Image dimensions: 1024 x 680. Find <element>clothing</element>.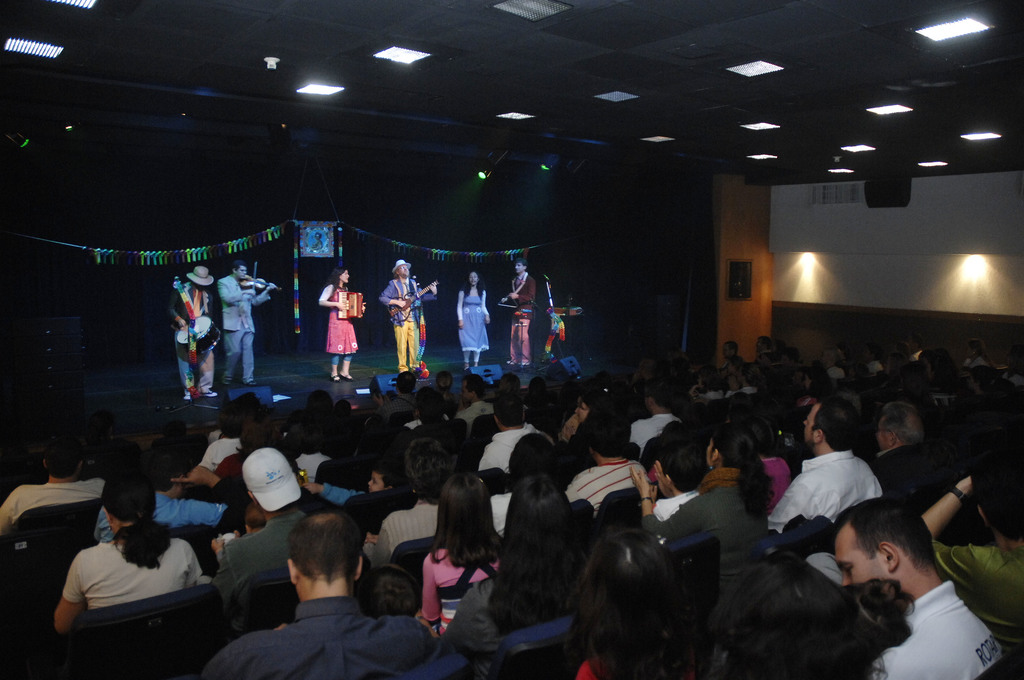
[320, 483, 365, 506].
